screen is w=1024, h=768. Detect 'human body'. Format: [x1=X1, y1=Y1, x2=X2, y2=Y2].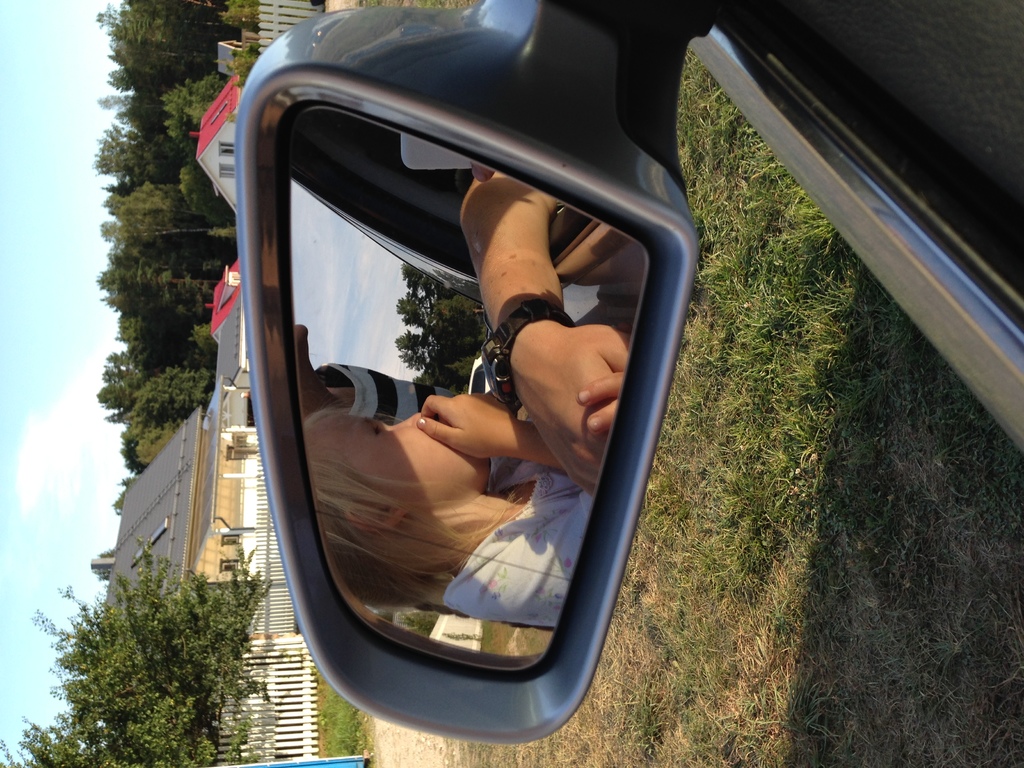
[x1=302, y1=372, x2=614, y2=634].
